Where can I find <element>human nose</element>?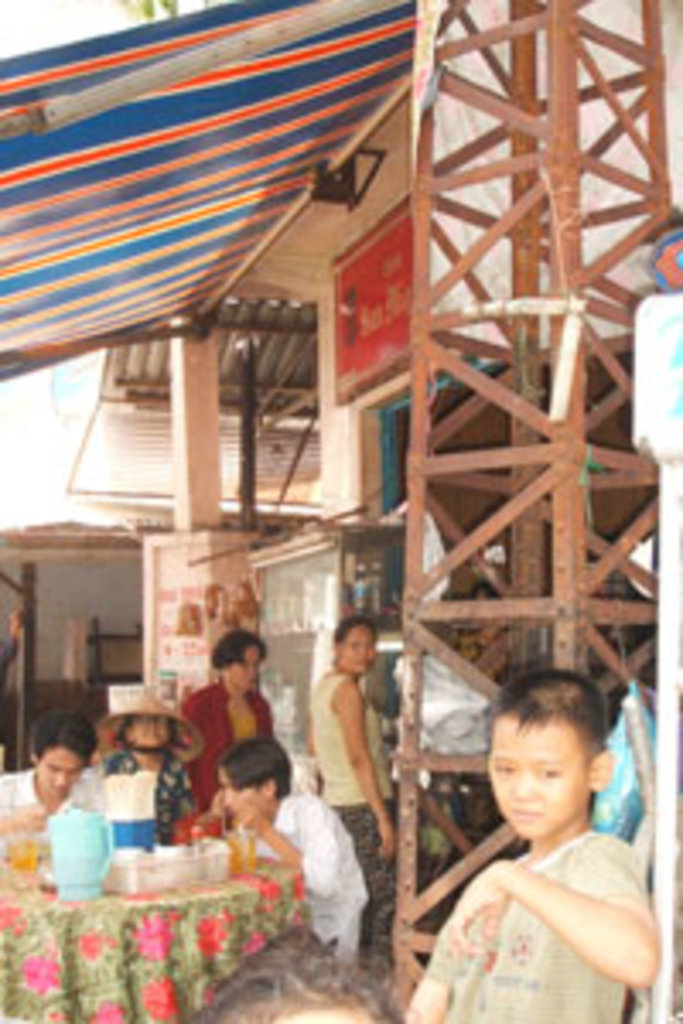
You can find it at <box>222,788,236,795</box>.
